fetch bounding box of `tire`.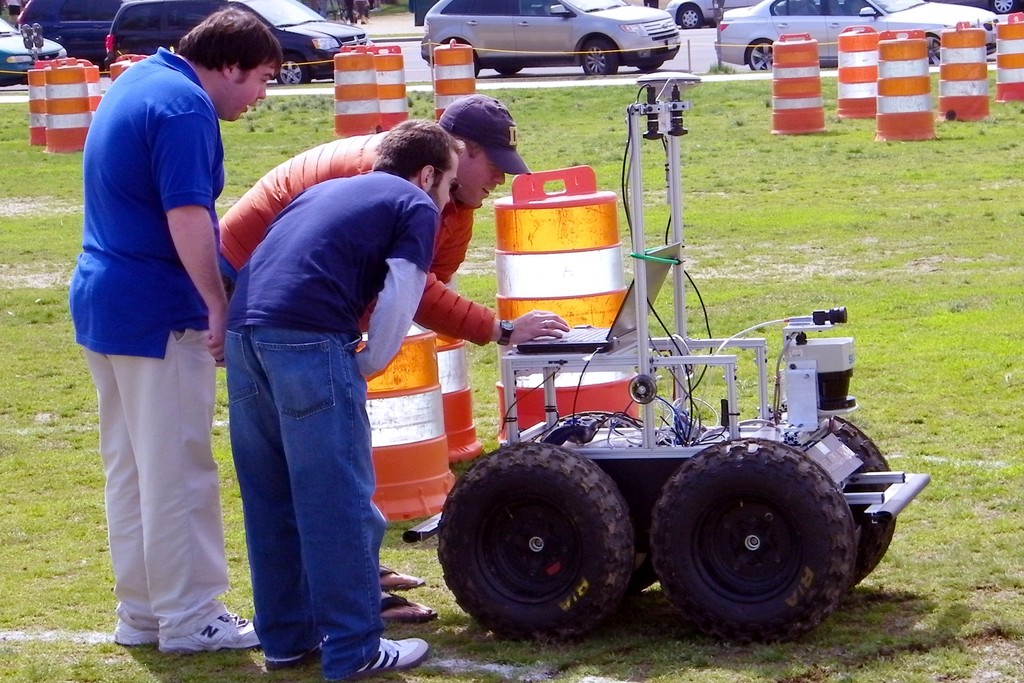
Bbox: rect(678, 6, 702, 27).
